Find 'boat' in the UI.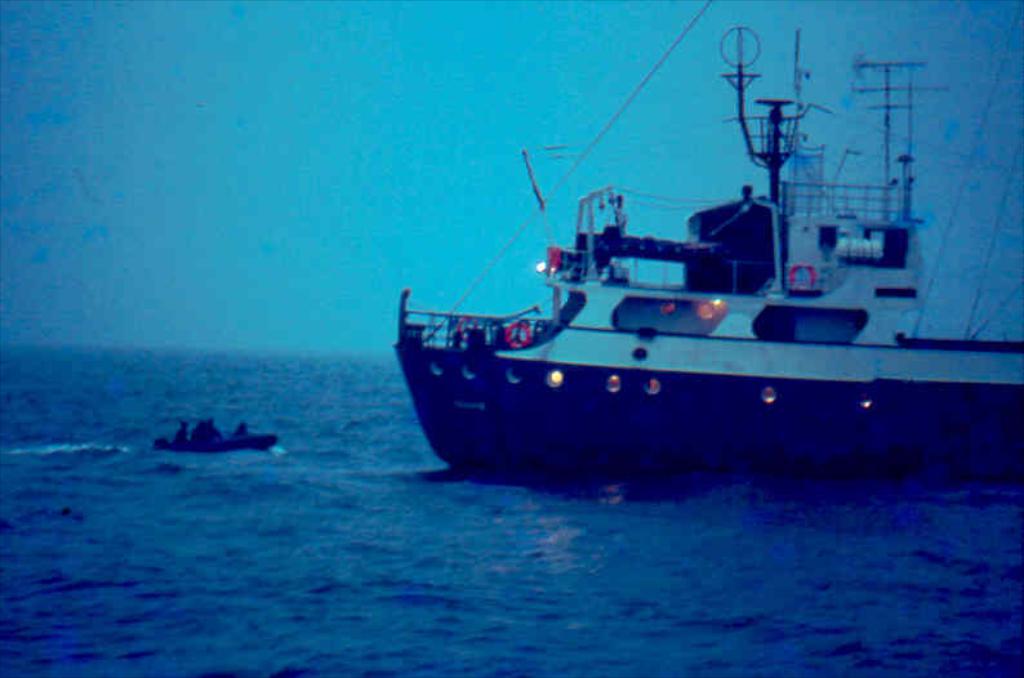
UI element at locate(148, 412, 280, 456).
